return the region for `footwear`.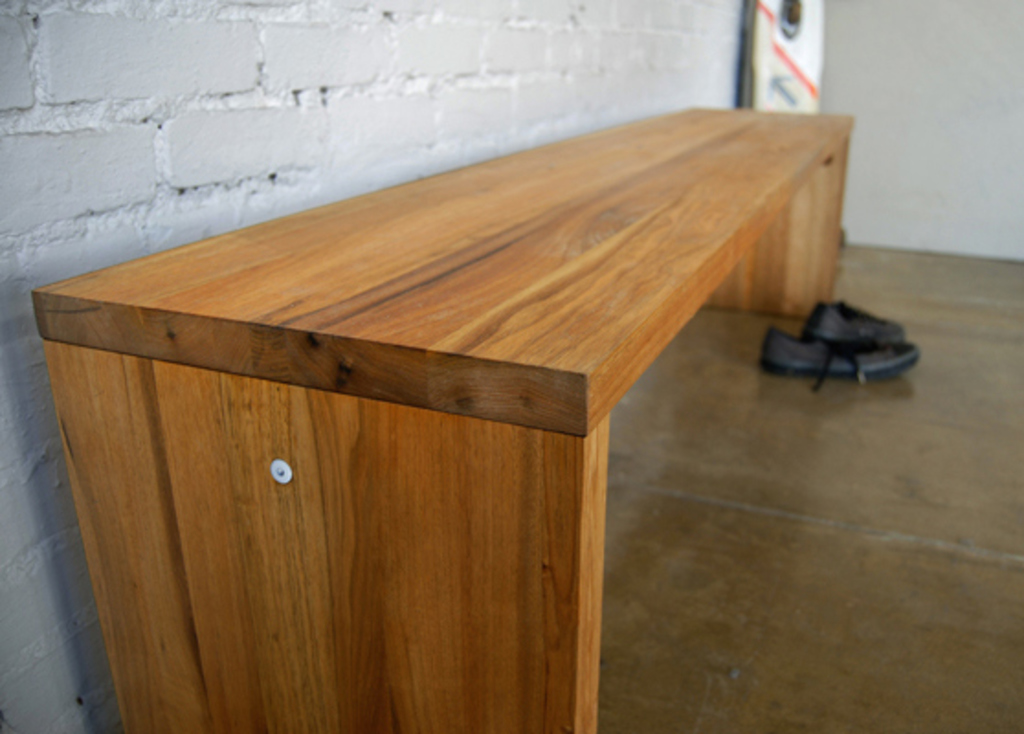
detection(769, 327, 919, 389).
